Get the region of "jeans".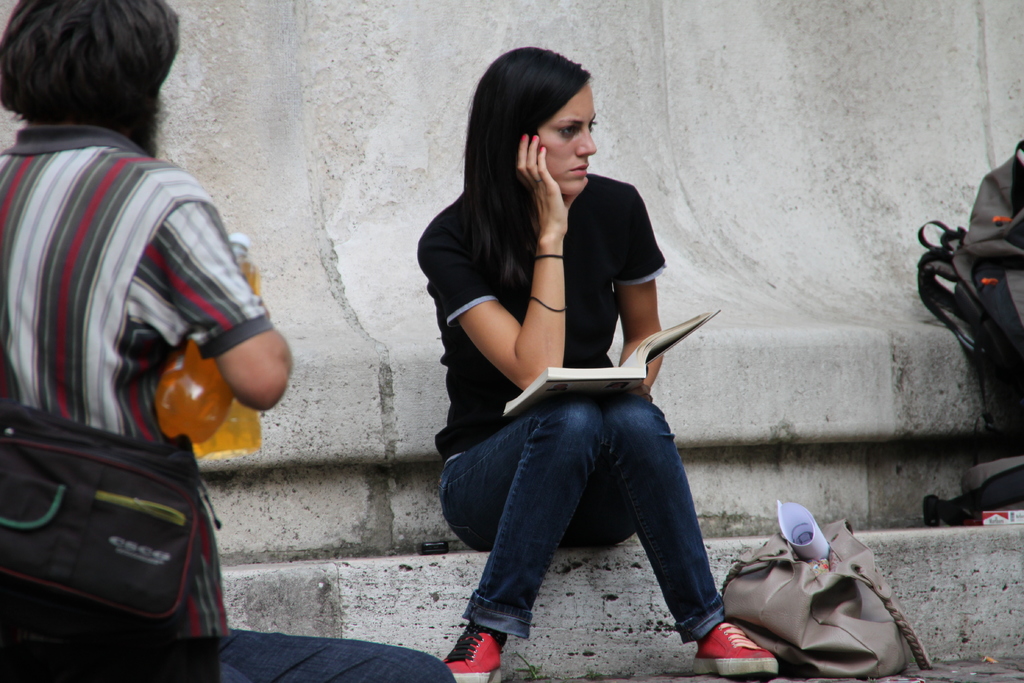
{"x1": 218, "y1": 627, "x2": 454, "y2": 682}.
